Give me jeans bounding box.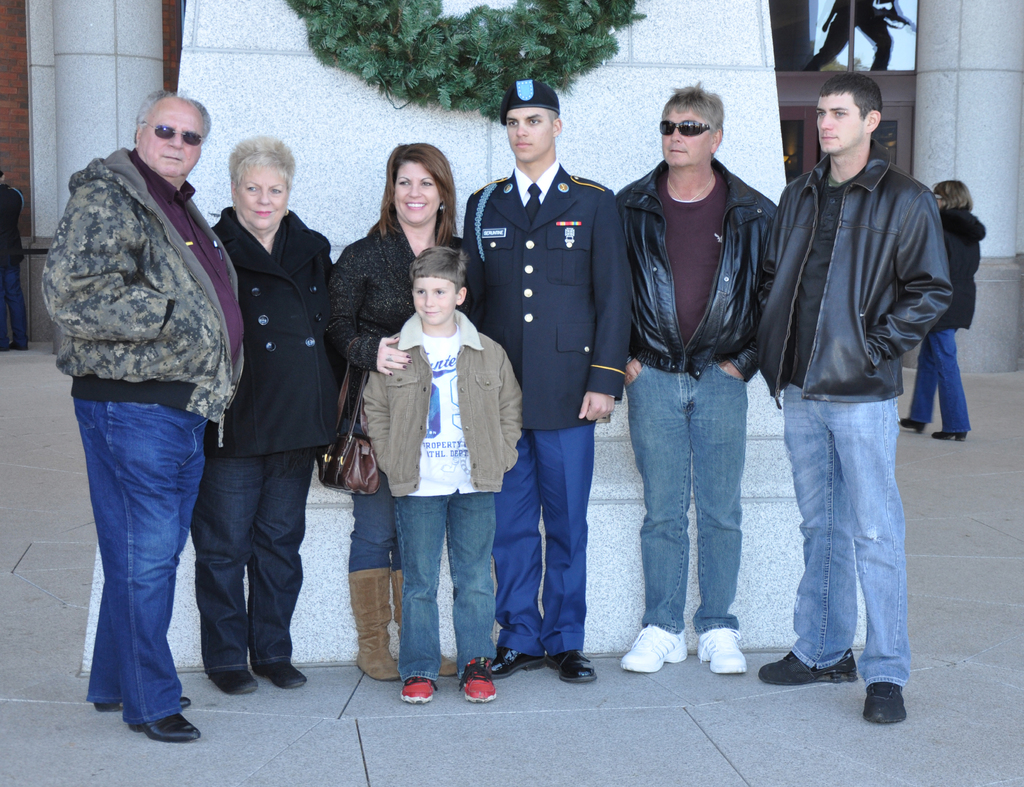
x1=396 y1=497 x2=492 y2=686.
